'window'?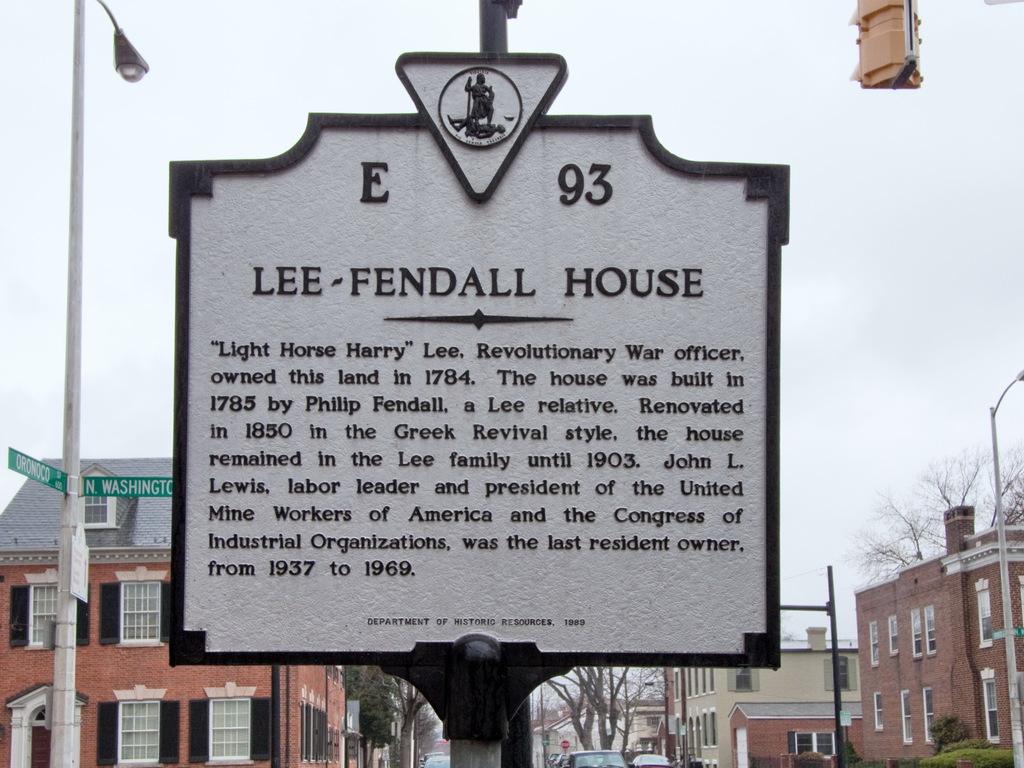
(x1=924, y1=685, x2=934, y2=742)
